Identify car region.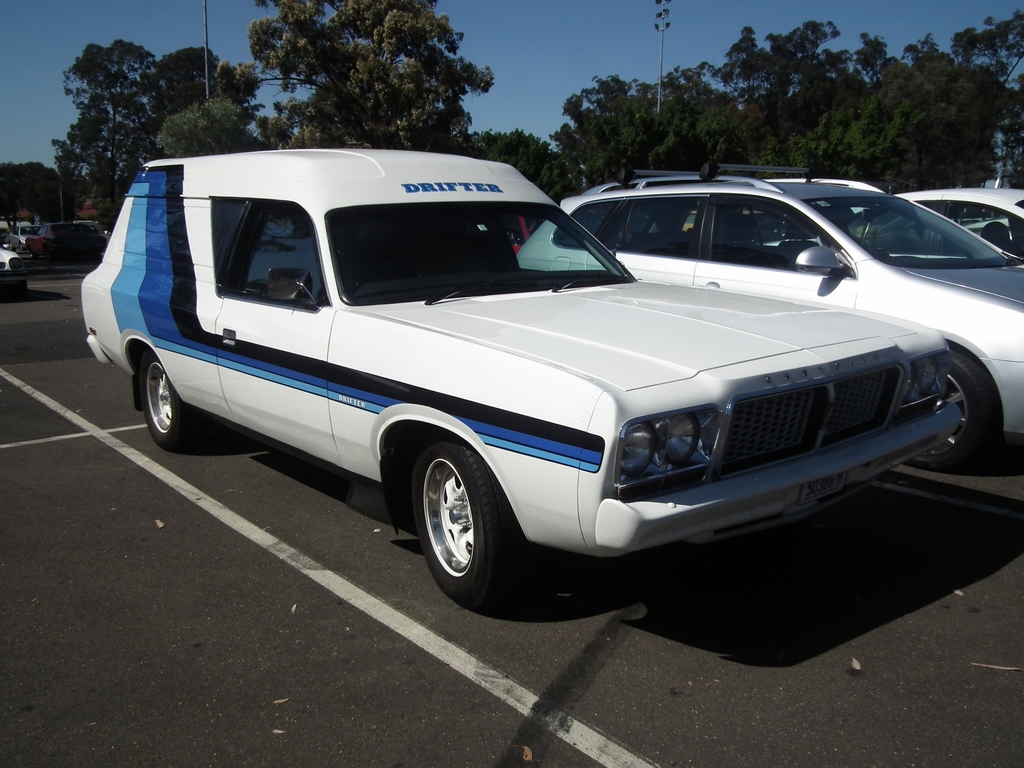
Region: 31 223 108 257.
